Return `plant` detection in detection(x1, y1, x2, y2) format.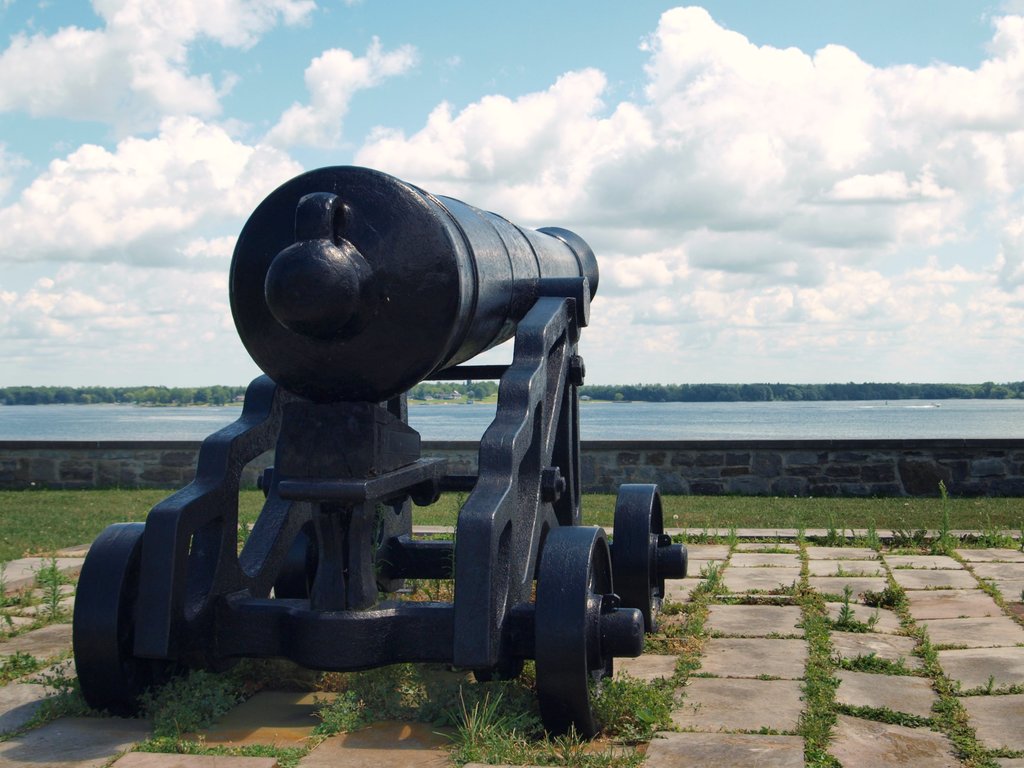
detection(730, 585, 793, 606).
